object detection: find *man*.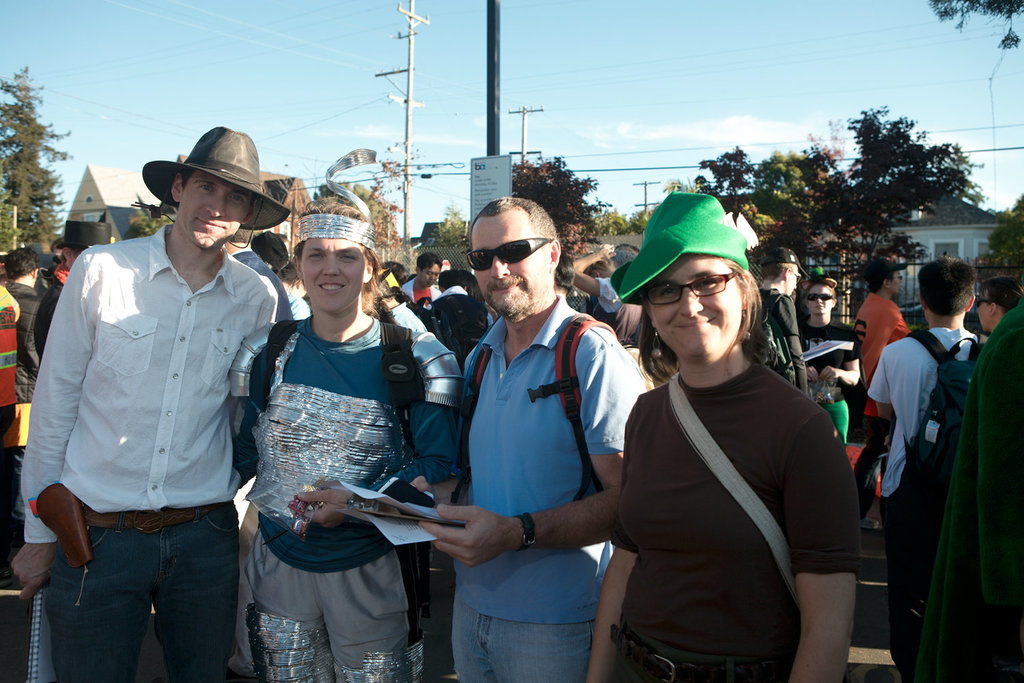
{"x1": 978, "y1": 272, "x2": 1023, "y2": 336}.
